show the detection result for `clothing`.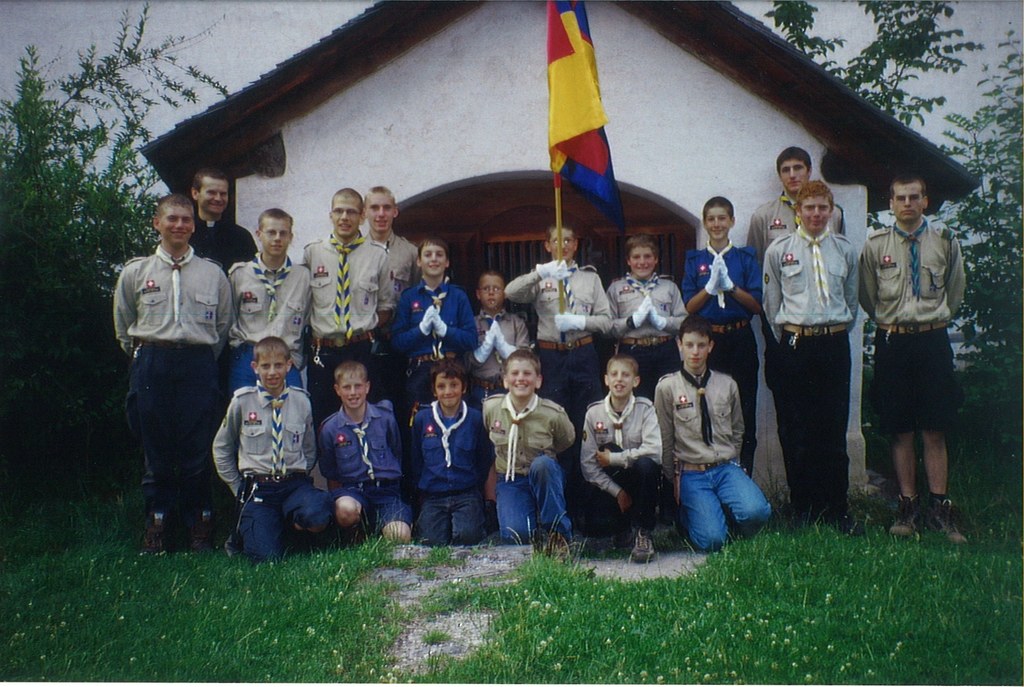
[582,391,667,540].
